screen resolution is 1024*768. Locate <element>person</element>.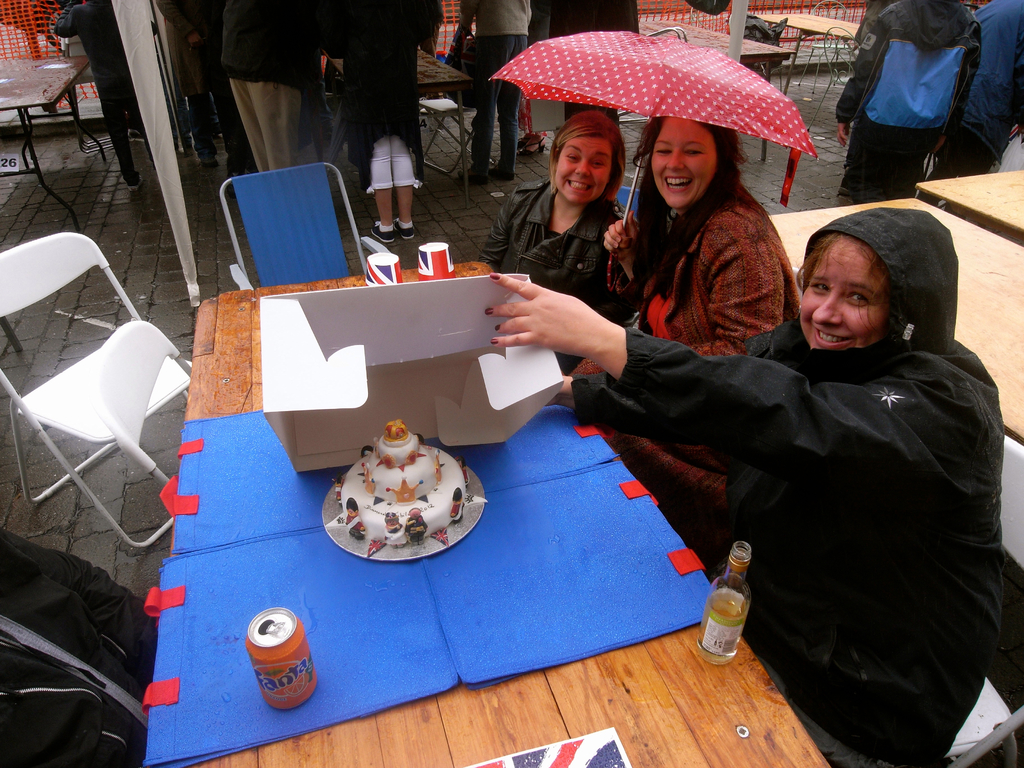
[330, 0, 420, 243].
